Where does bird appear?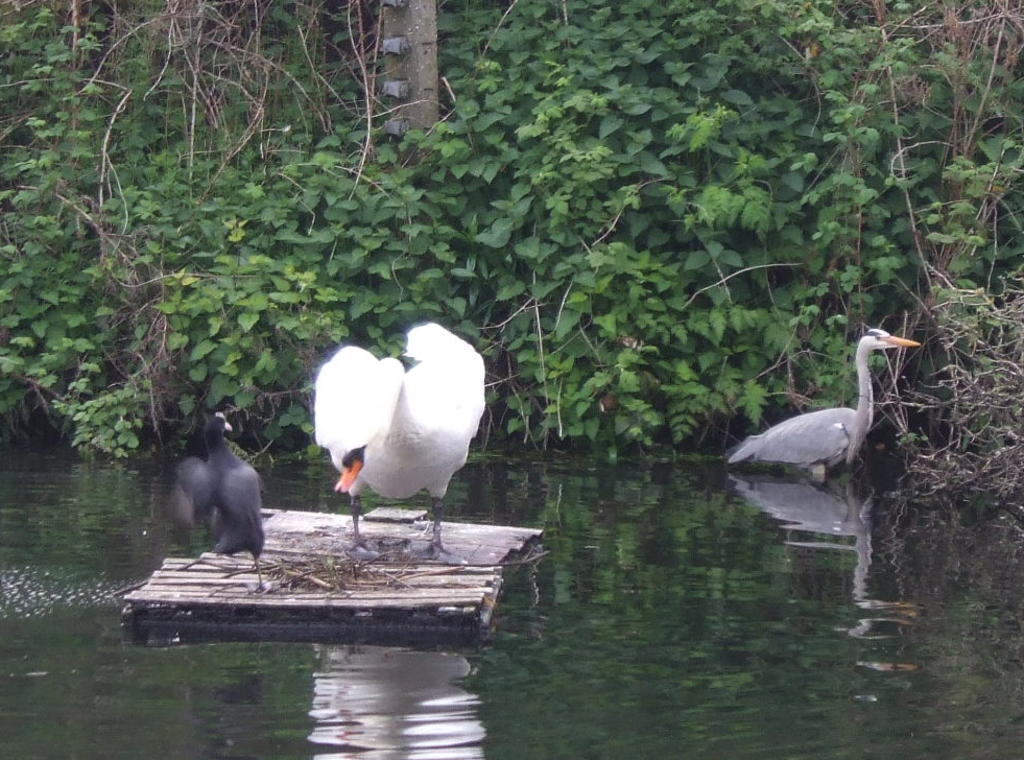
Appears at bbox=[167, 403, 265, 595].
